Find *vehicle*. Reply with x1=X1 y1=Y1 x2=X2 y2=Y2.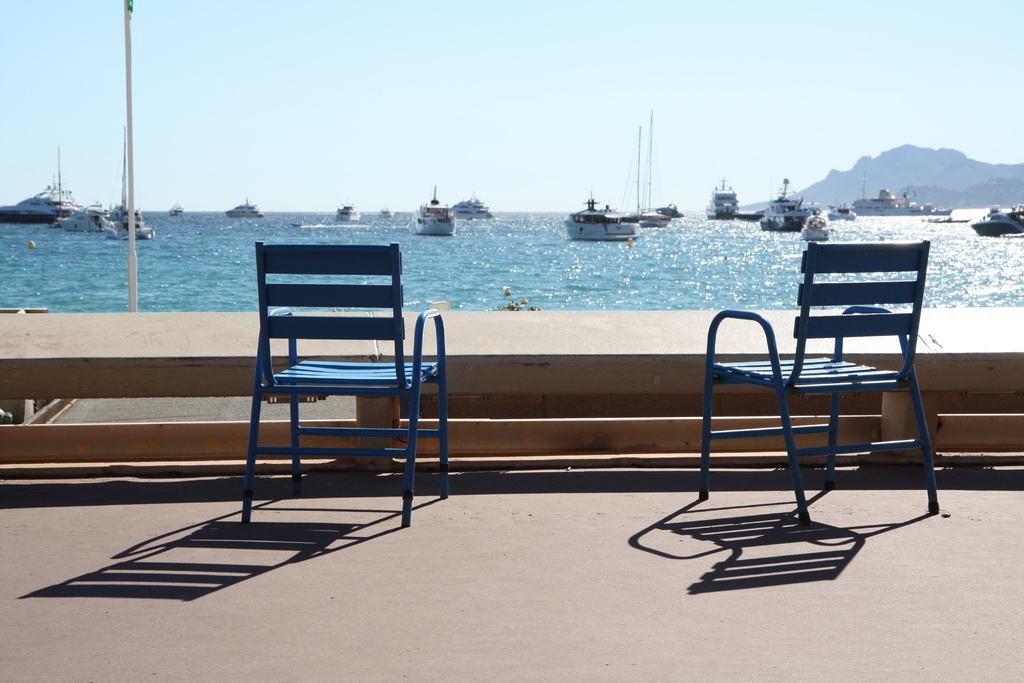
x1=168 y1=202 x2=184 y2=220.
